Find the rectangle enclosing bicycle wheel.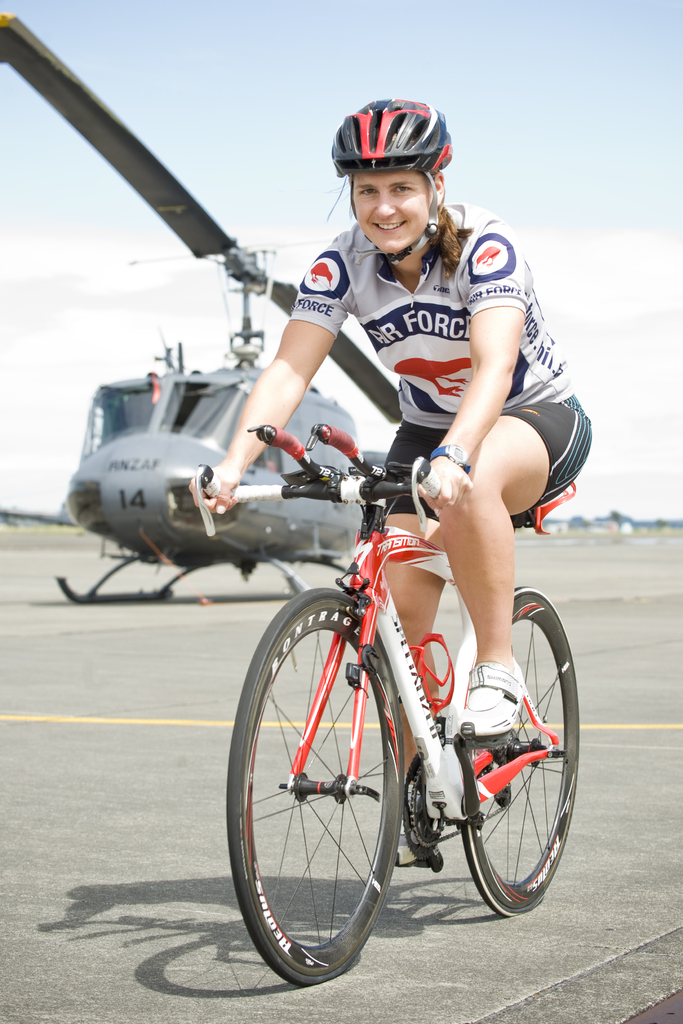
region(259, 575, 514, 978).
